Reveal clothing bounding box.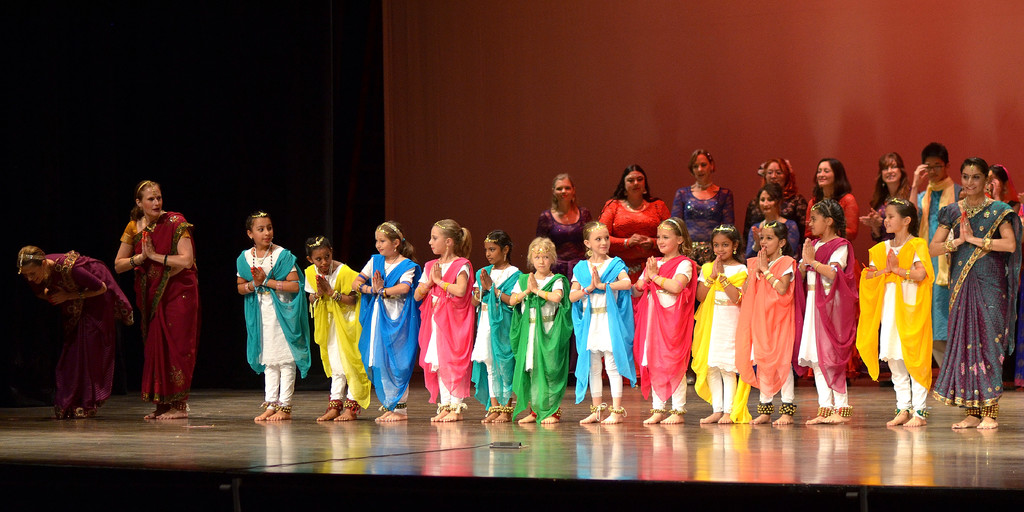
Revealed: bbox=[746, 222, 796, 255].
